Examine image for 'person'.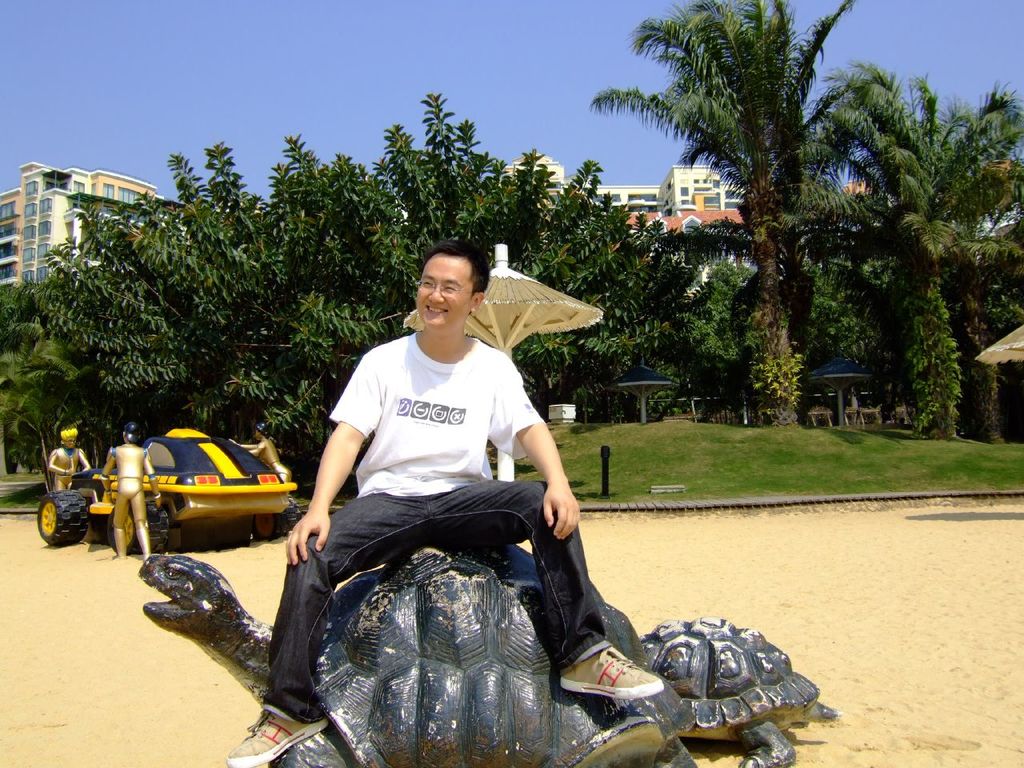
Examination result: 98, 435, 152, 567.
